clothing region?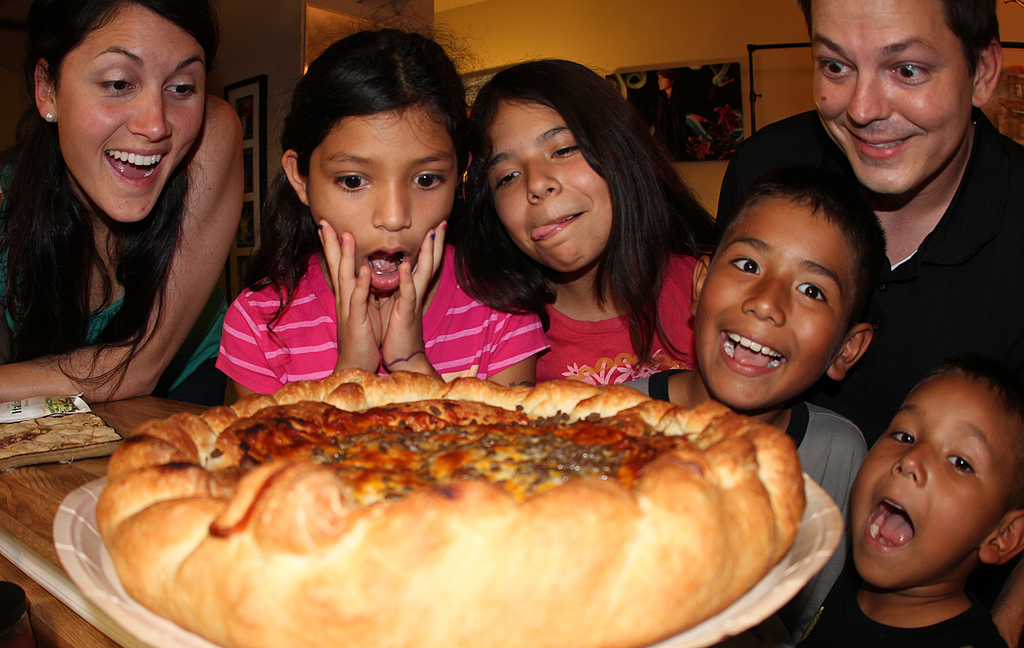
630,381,874,647
